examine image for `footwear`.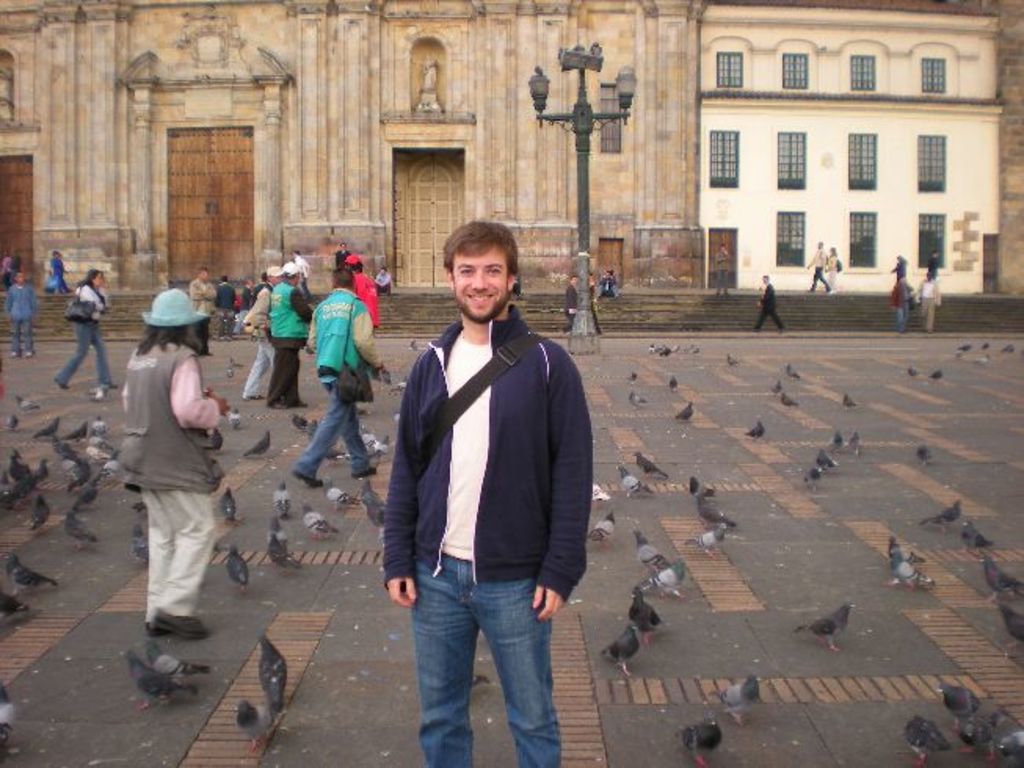
Examination result: x1=8 y1=350 x2=20 y2=359.
